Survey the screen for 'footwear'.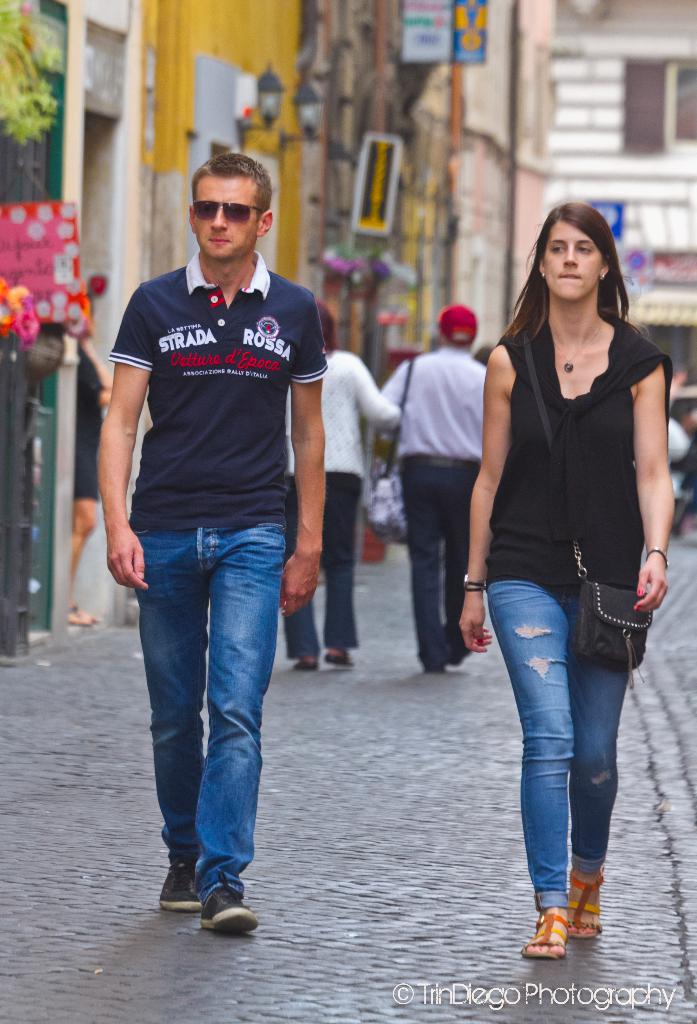
Survey found: [324, 651, 352, 665].
